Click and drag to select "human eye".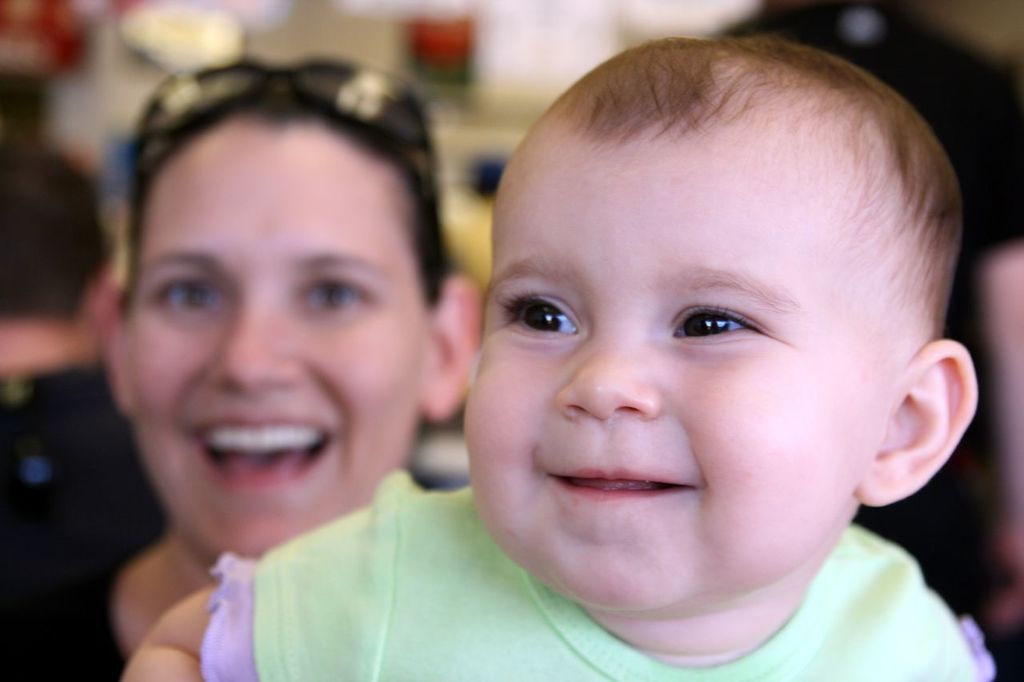
Selection: box=[657, 294, 770, 355].
